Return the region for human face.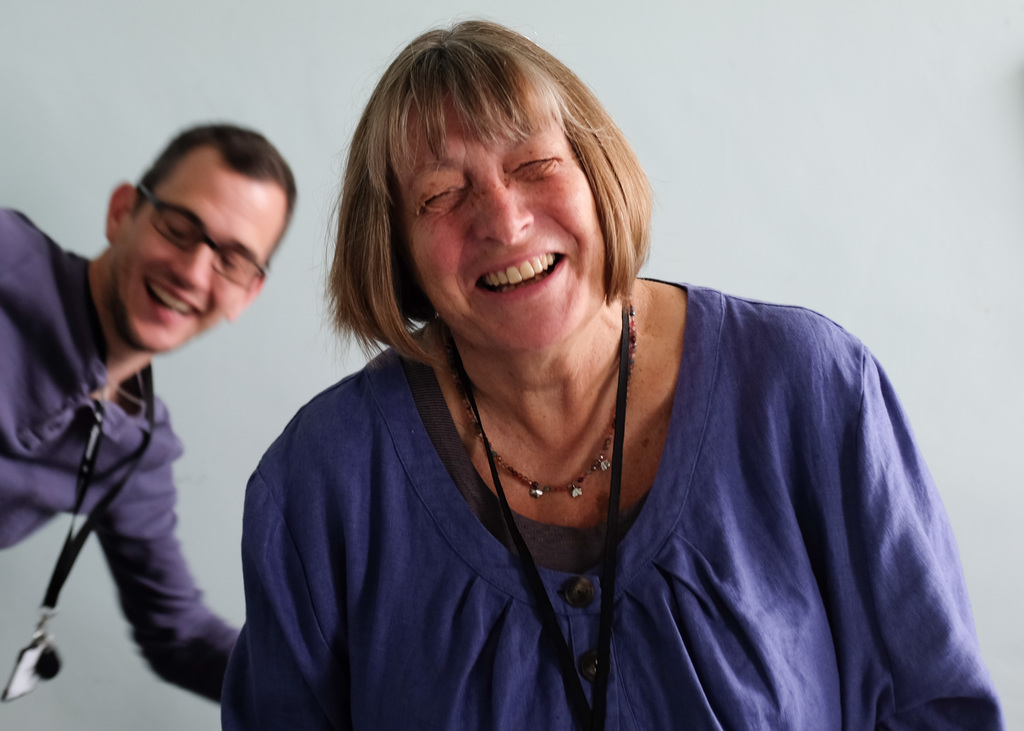
[x1=394, y1=71, x2=610, y2=344].
